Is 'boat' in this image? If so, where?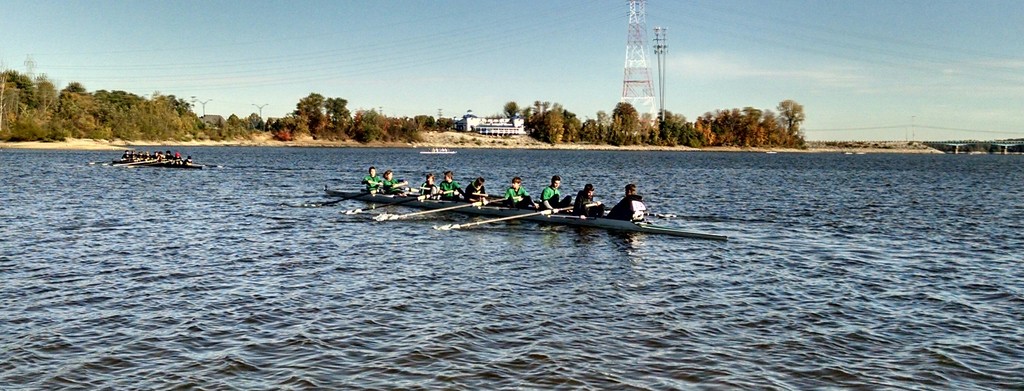
Yes, at [116,160,200,165].
